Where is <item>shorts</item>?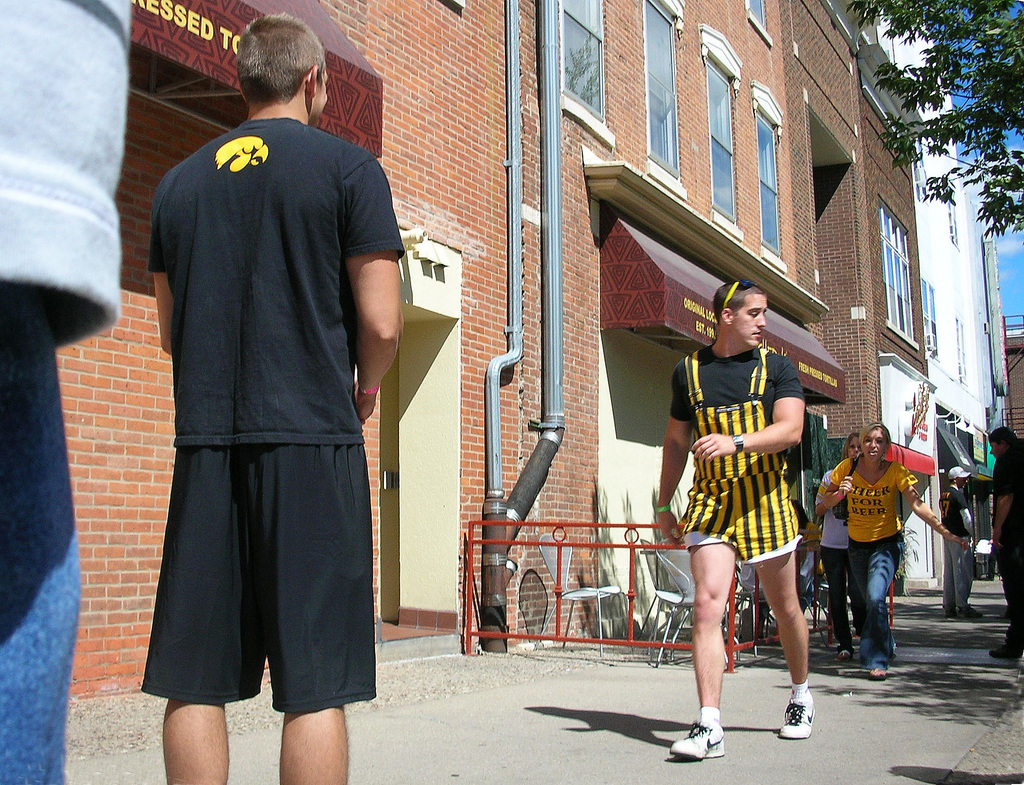
685, 501, 801, 571.
